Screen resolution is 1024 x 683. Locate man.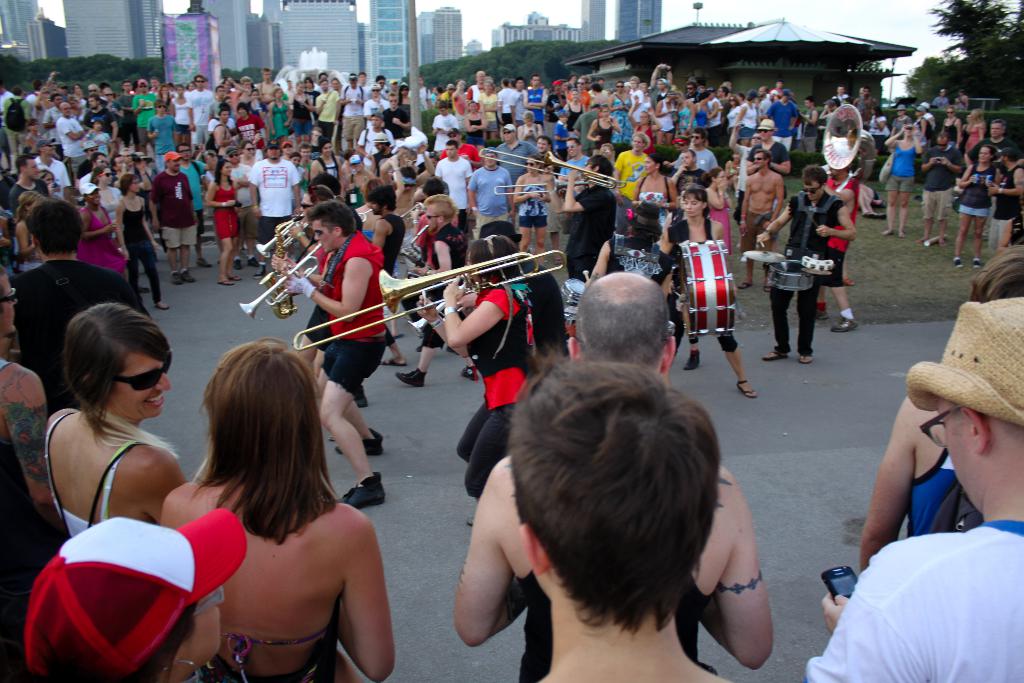
561,154,625,278.
